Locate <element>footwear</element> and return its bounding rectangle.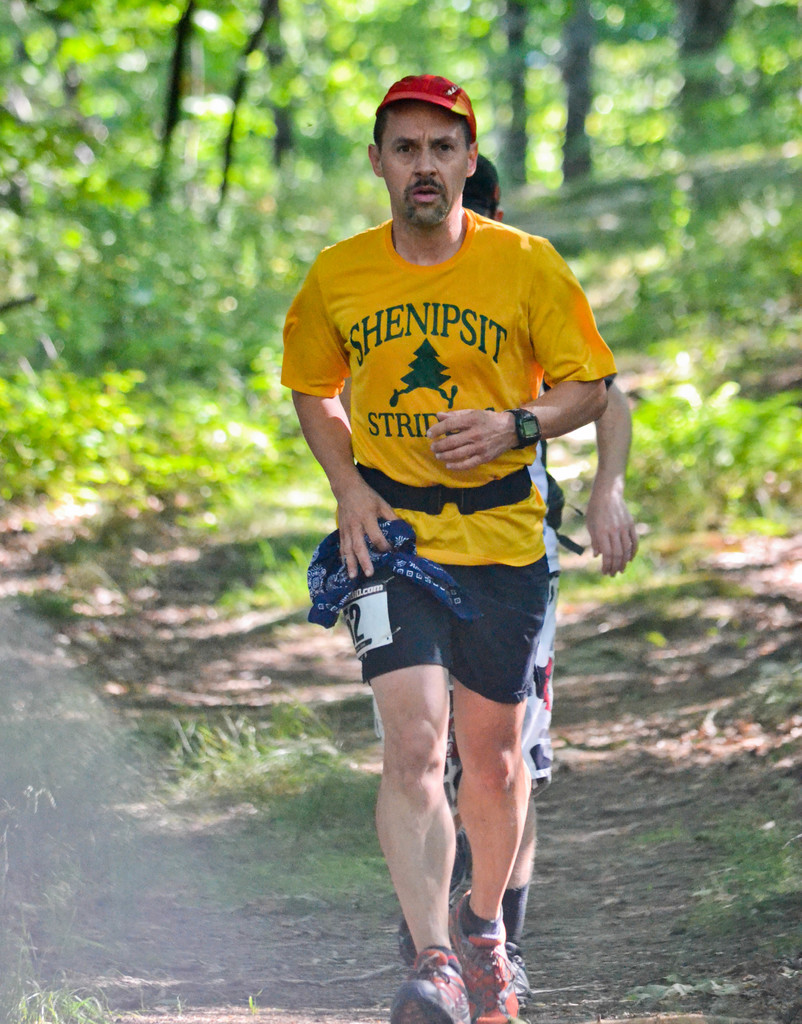
[left=502, top=943, right=531, bottom=1006].
